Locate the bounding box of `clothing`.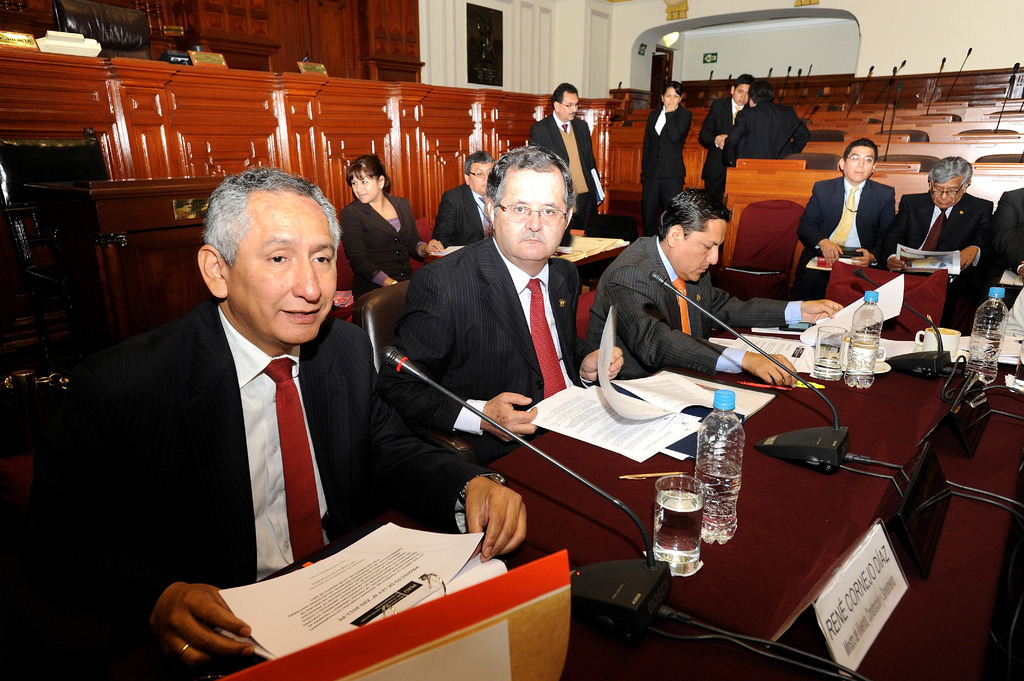
Bounding box: l=640, t=102, r=694, b=229.
